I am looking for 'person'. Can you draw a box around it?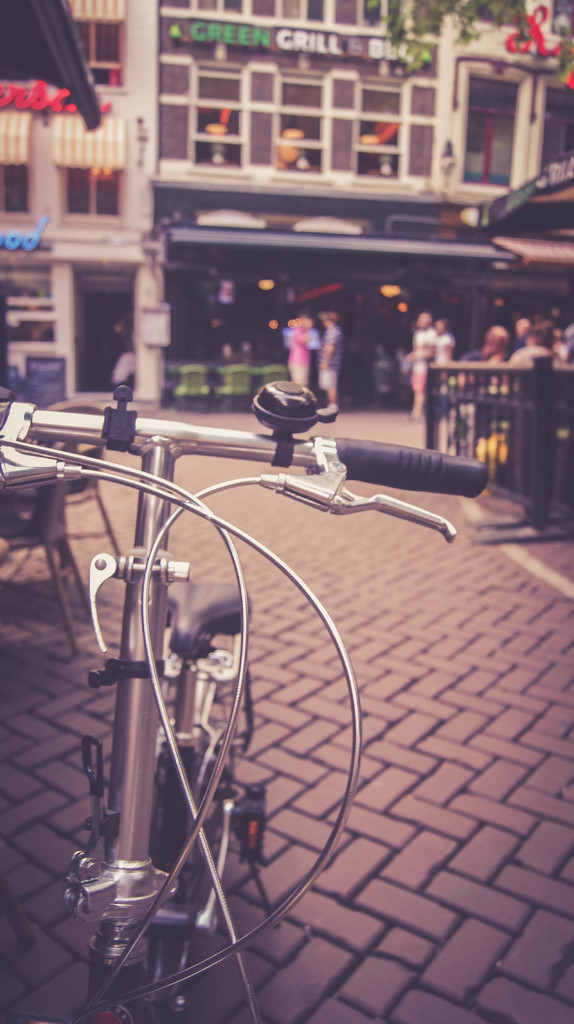
Sure, the bounding box is l=283, t=316, r=319, b=385.
